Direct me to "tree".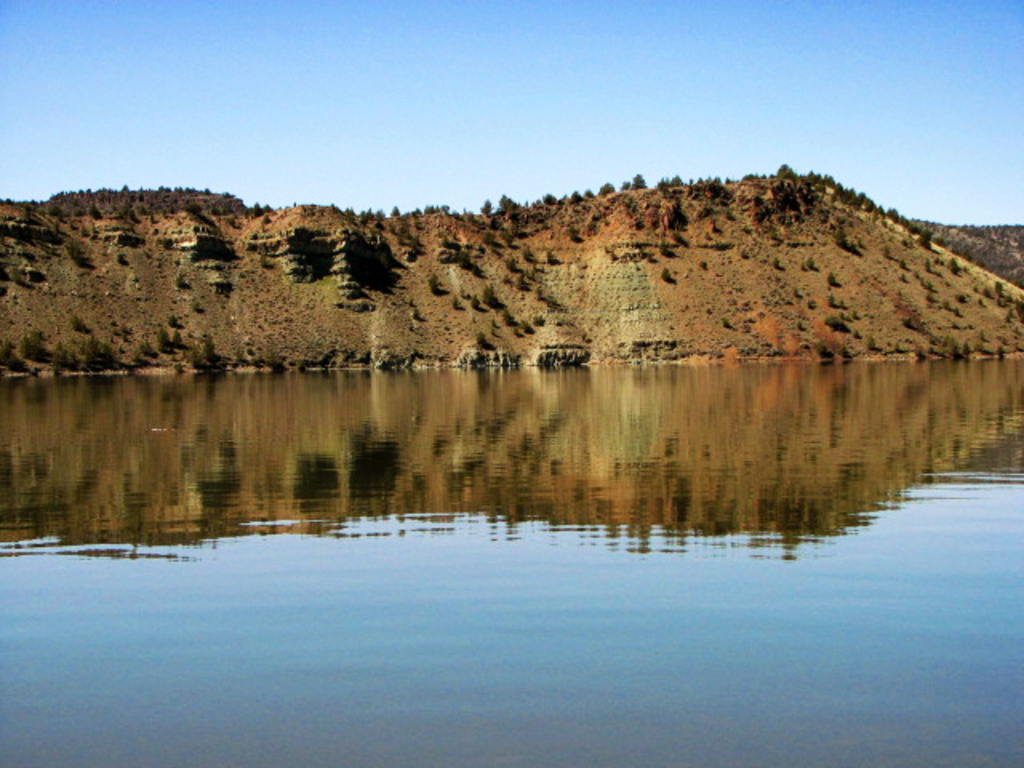
Direction: (x1=155, y1=331, x2=174, y2=354).
